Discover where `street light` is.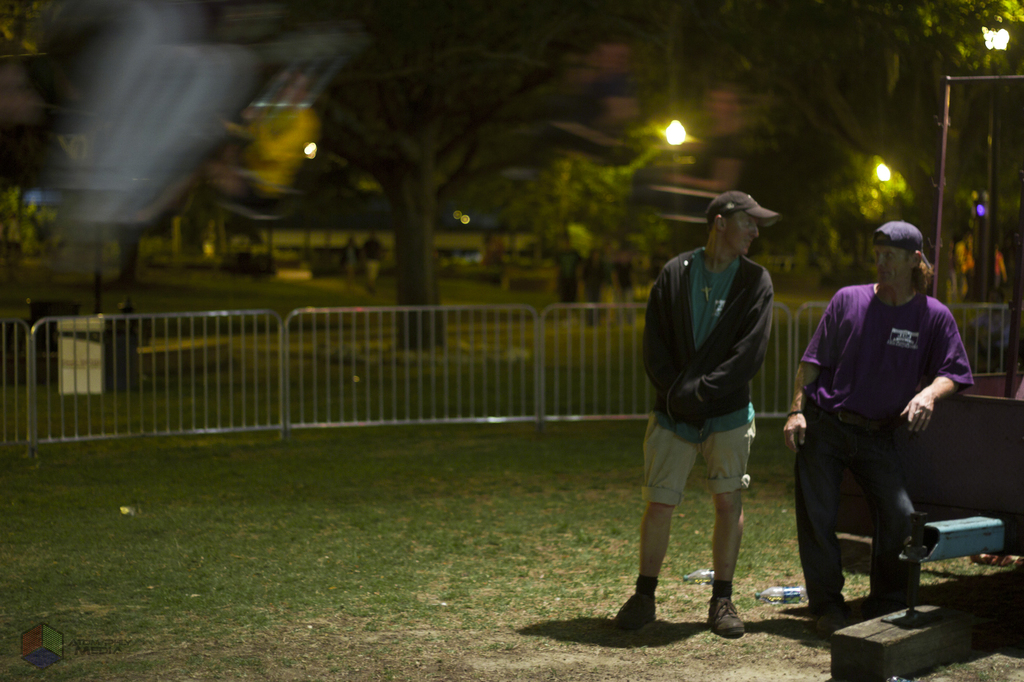
Discovered at [left=659, top=109, right=689, bottom=265].
